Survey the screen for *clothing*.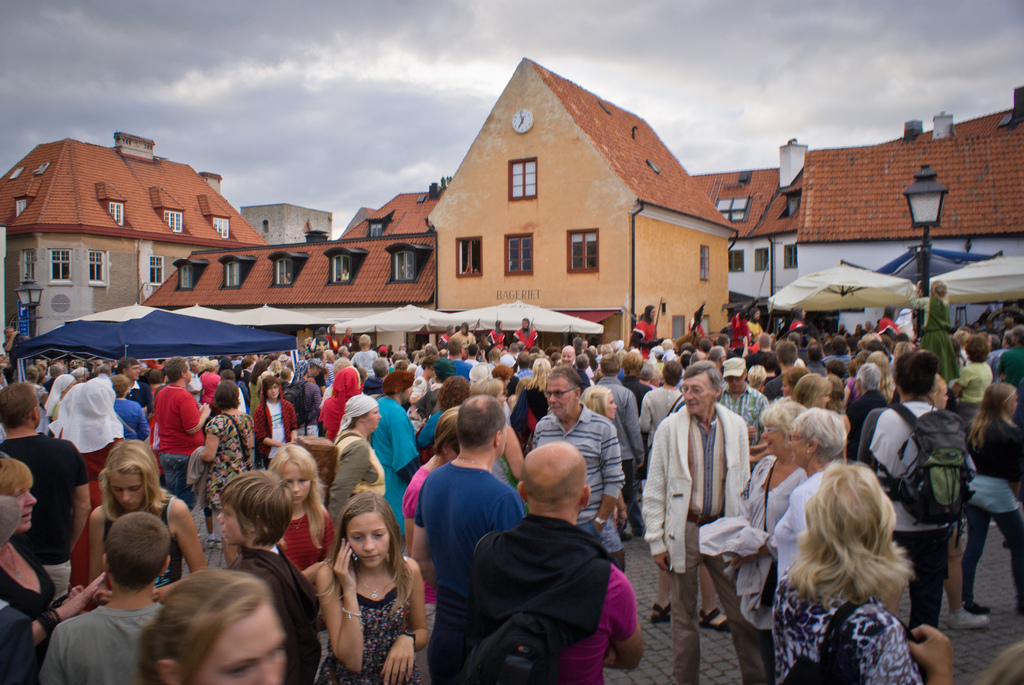
Survey found: (x1=772, y1=564, x2=910, y2=684).
